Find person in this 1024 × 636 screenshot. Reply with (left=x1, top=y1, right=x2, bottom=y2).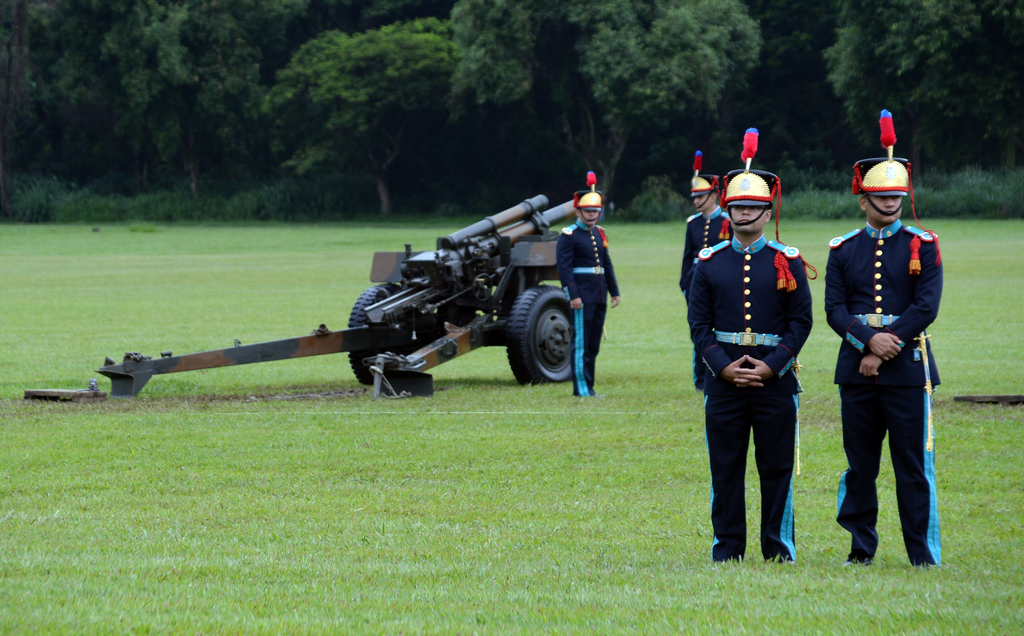
(left=836, top=142, right=950, bottom=578).
